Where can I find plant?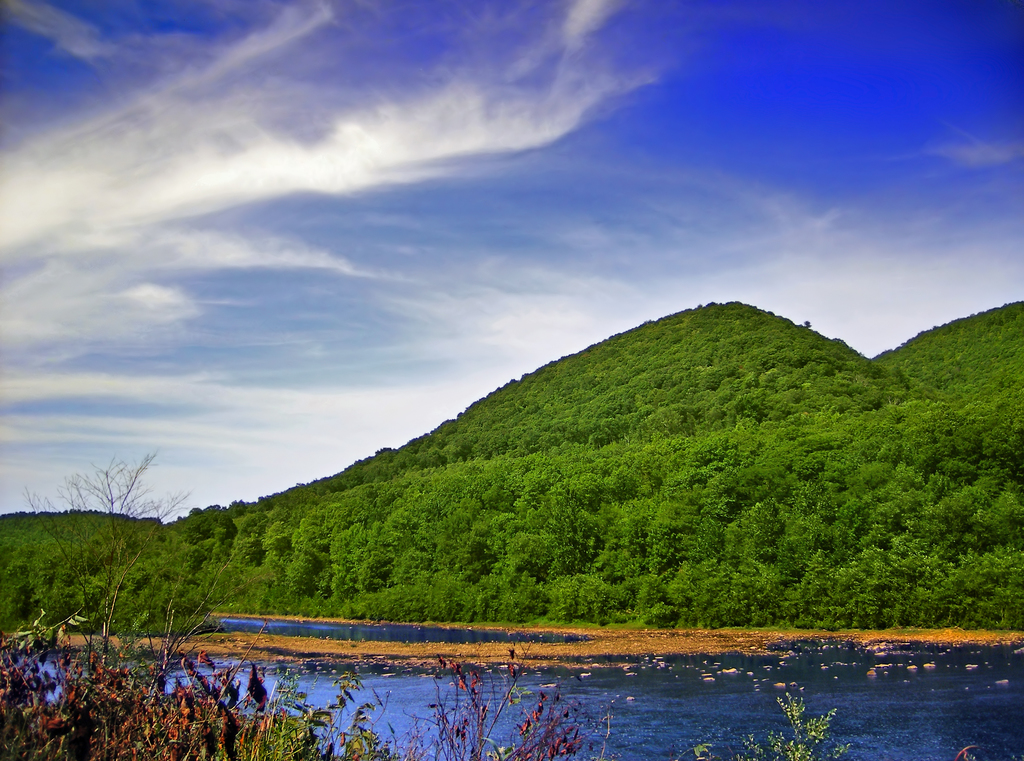
You can find it at 675:692:855:760.
